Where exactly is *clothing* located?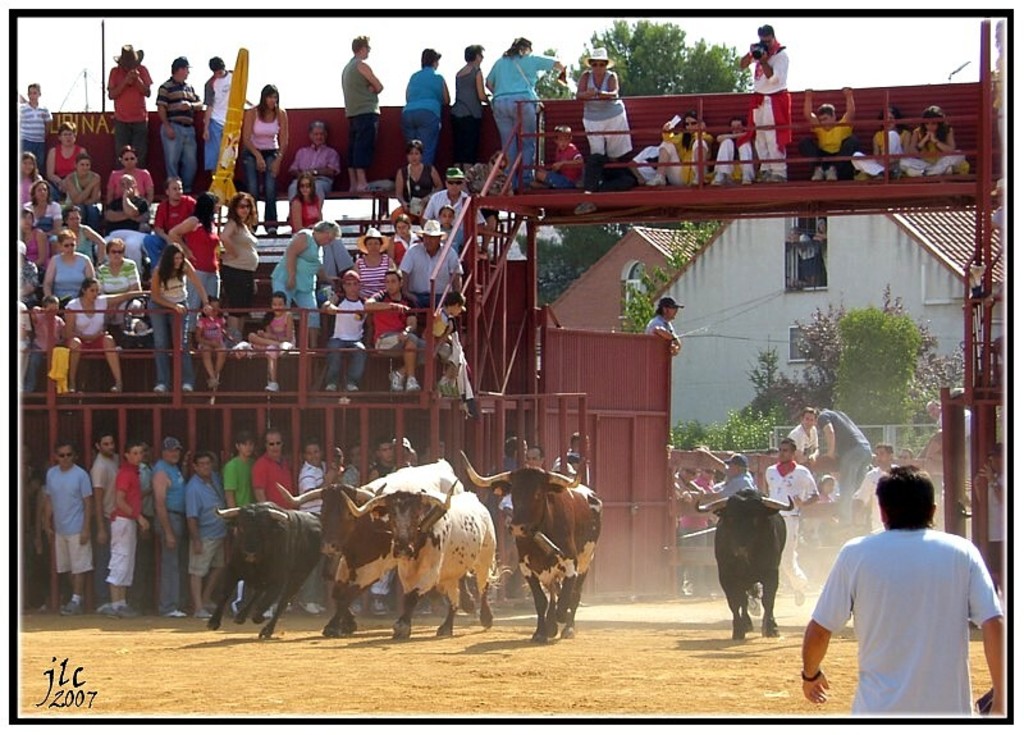
Its bounding box is crop(141, 250, 195, 385).
